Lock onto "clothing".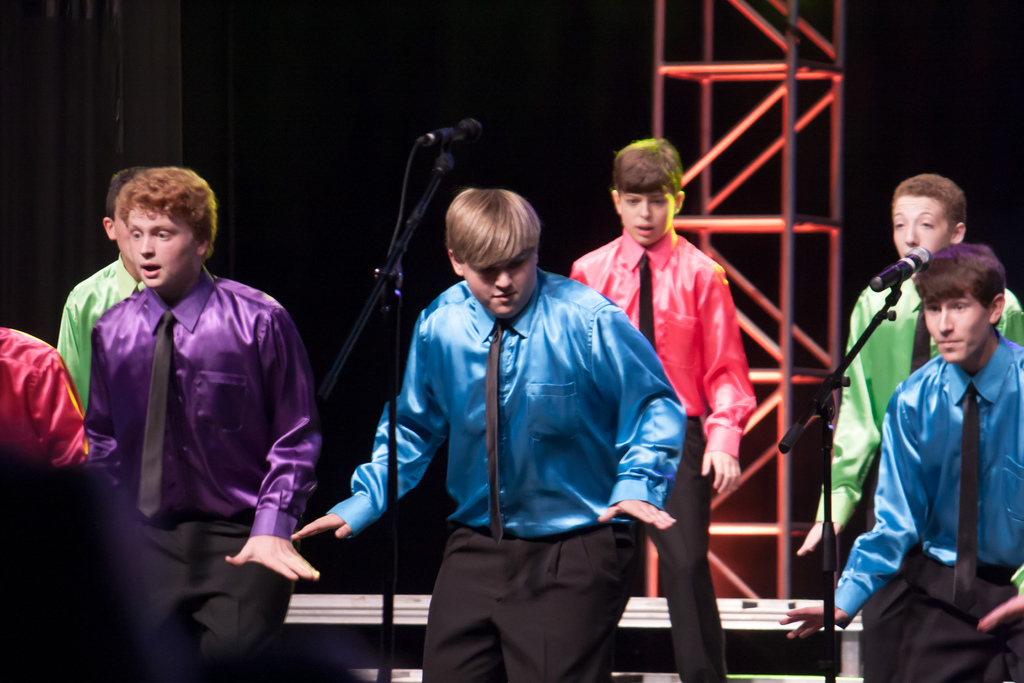
Locked: l=0, t=319, r=93, b=469.
